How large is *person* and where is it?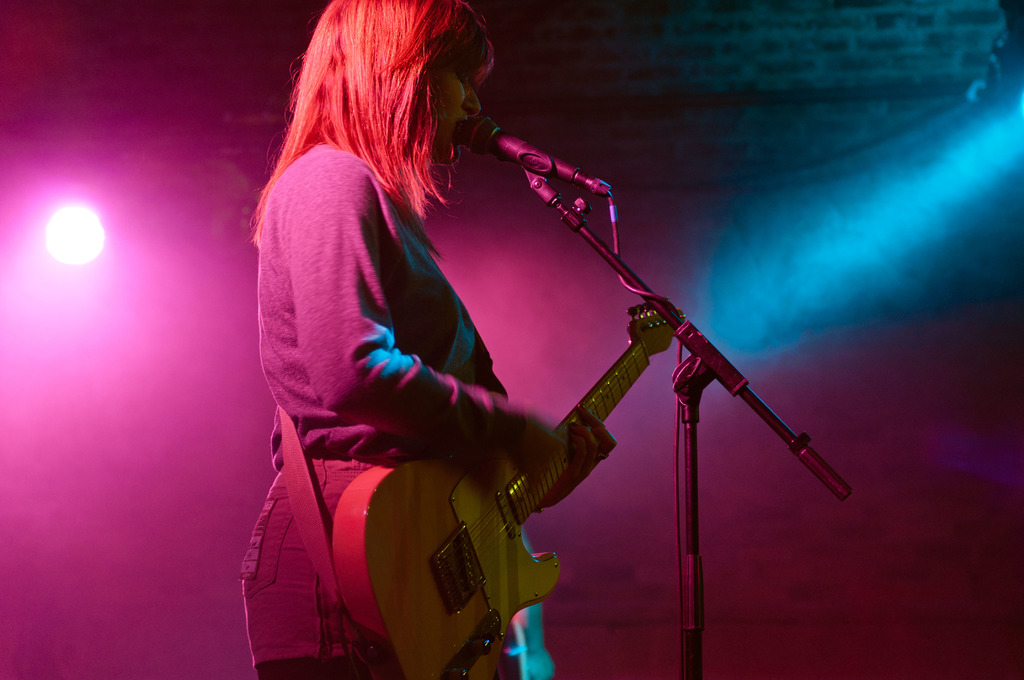
Bounding box: bbox(246, 0, 617, 679).
